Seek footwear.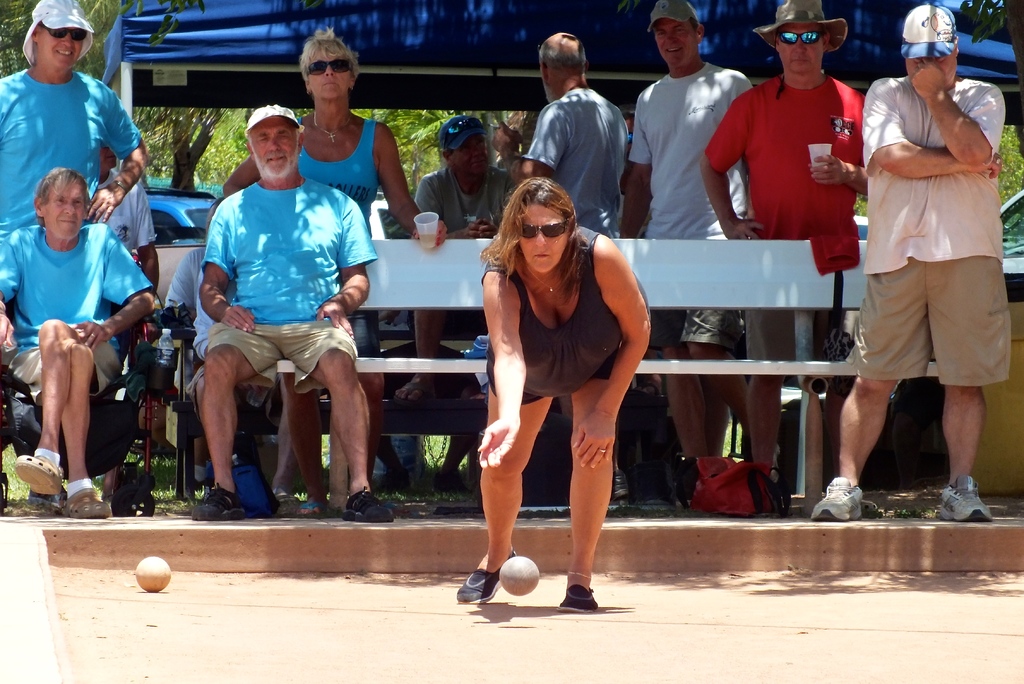
detection(614, 472, 632, 505).
